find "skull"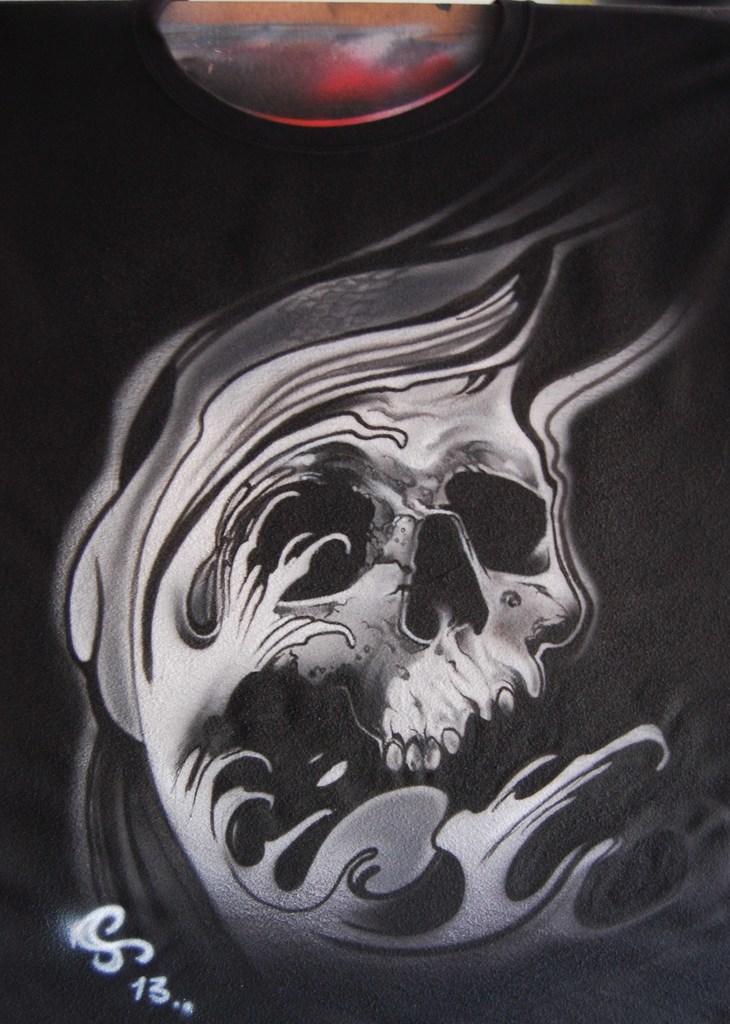
<bbox>136, 363, 674, 957</bbox>
